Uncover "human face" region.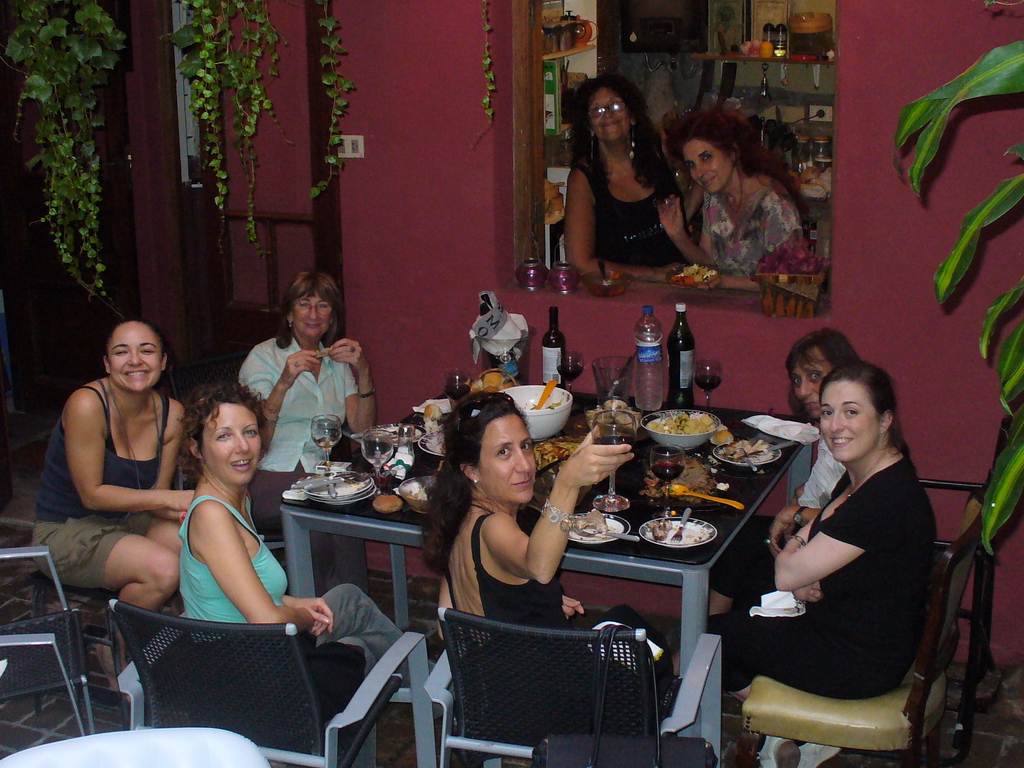
Uncovered: 586, 84, 633, 143.
